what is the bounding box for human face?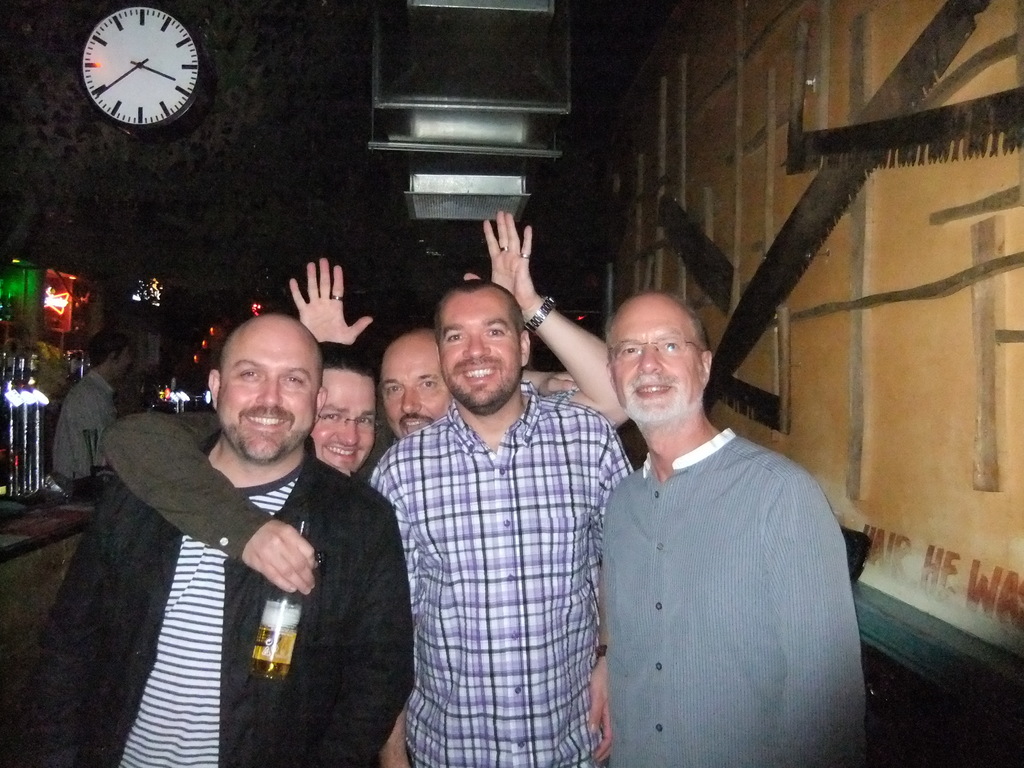
{"left": 312, "top": 365, "right": 374, "bottom": 468}.
